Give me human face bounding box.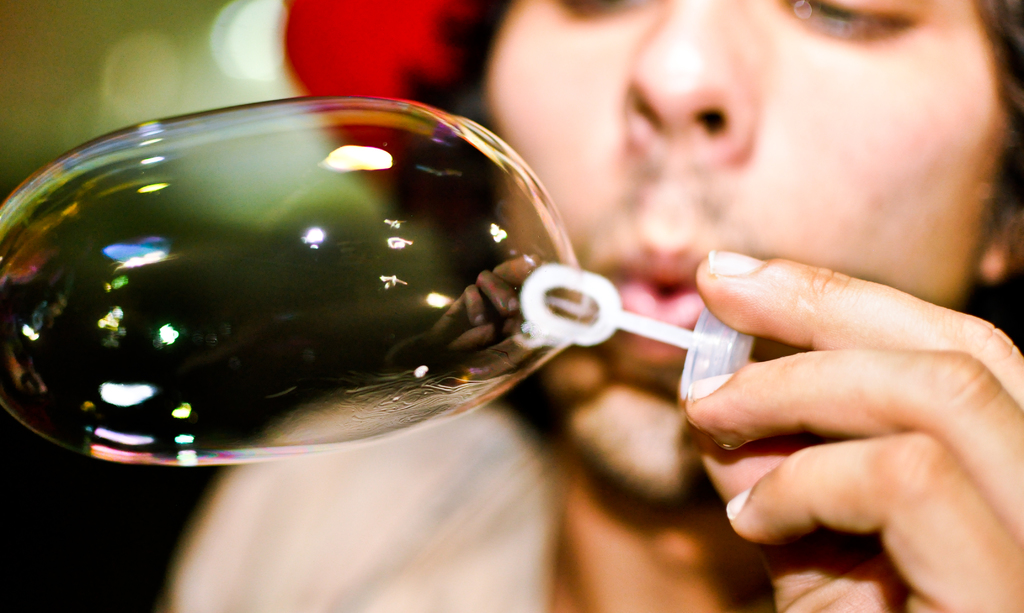
bbox(486, 0, 1005, 489).
